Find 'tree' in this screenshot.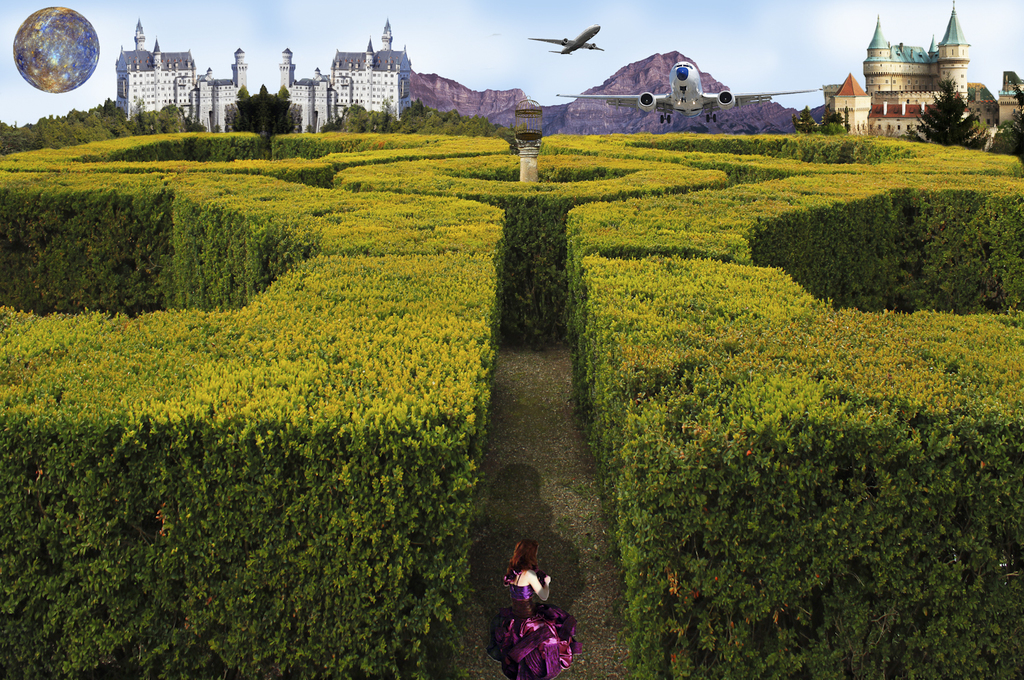
The bounding box for 'tree' is (x1=909, y1=76, x2=986, y2=152).
